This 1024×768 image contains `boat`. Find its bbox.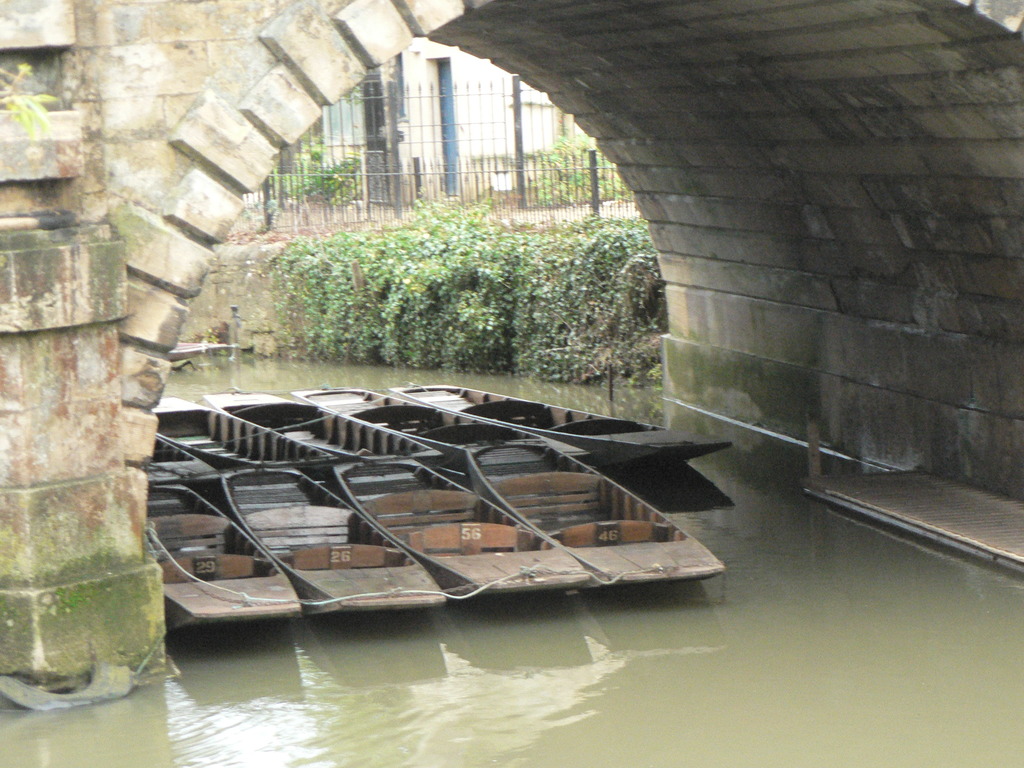
327 455 595 600.
